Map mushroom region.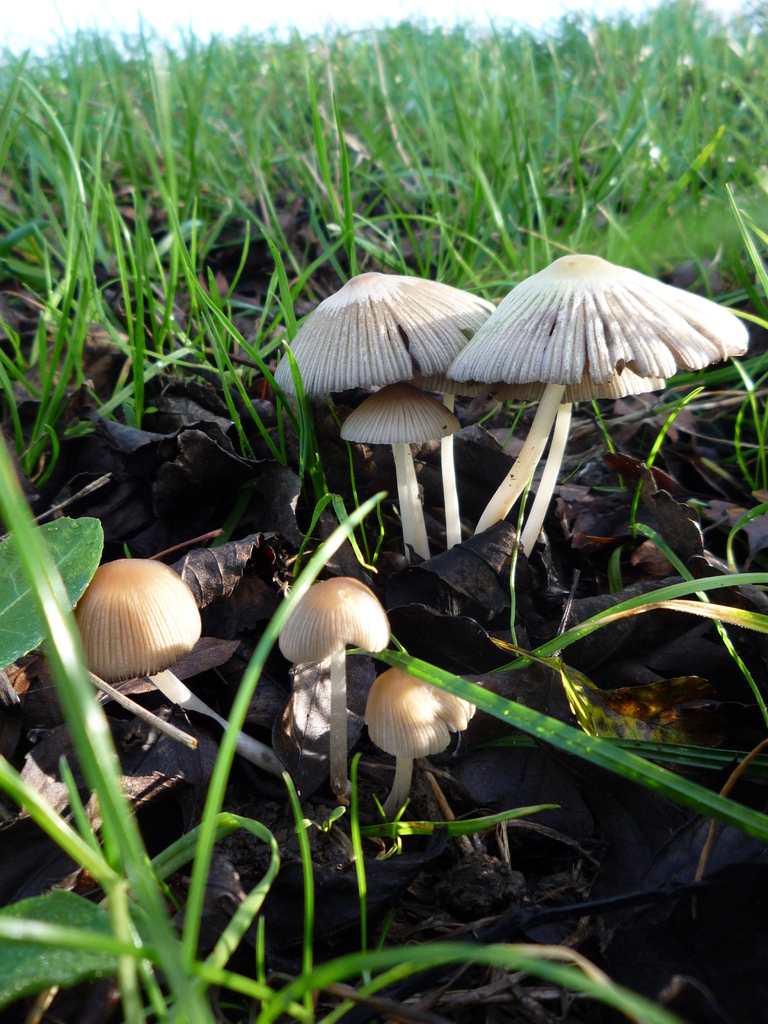
Mapped to 366,667,476,805.
